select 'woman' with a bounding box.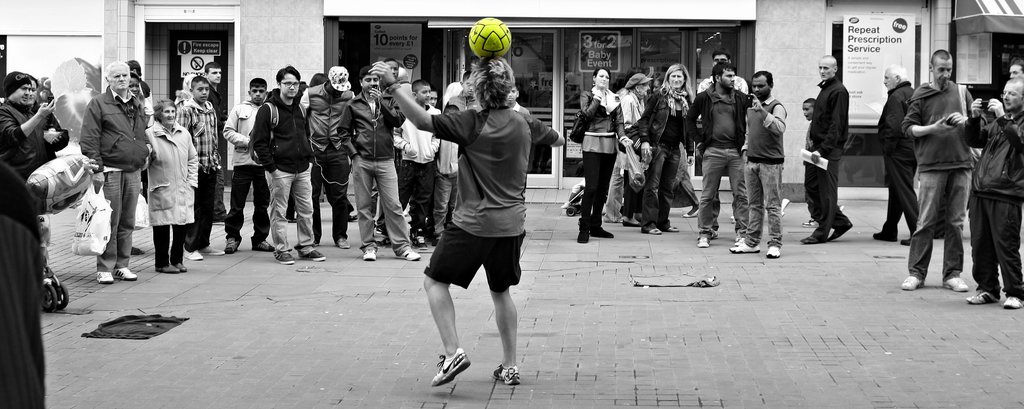
570 72 632 248.
